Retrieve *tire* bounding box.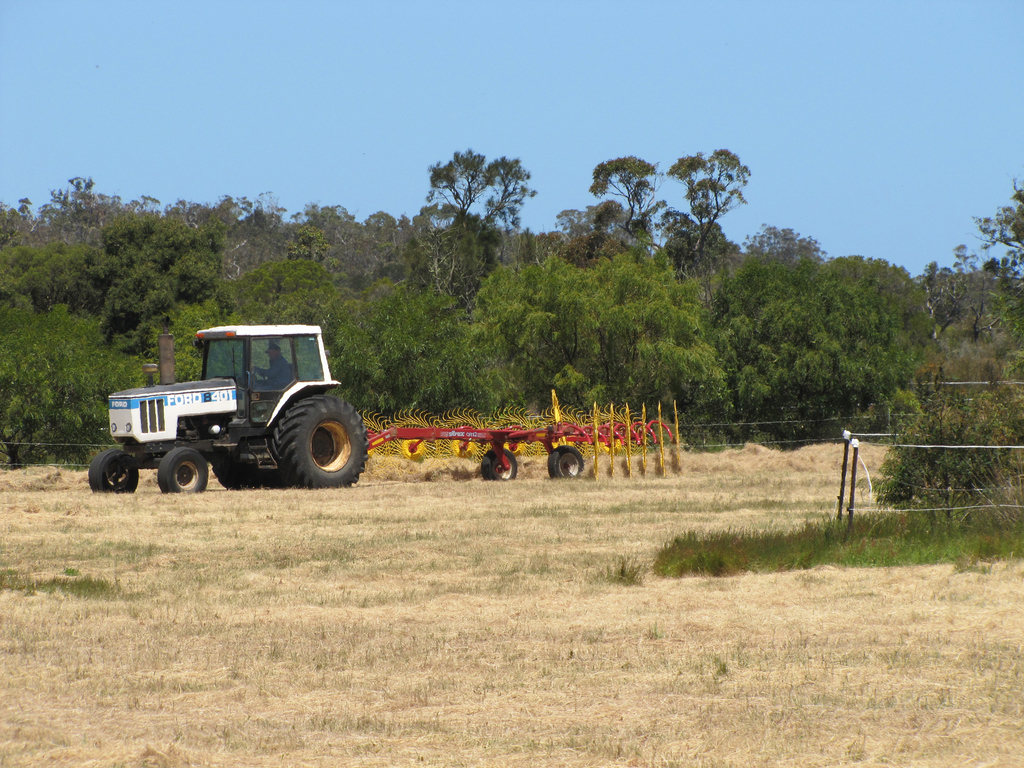
Bounding box: (left=89, top=449, right=140, bottom=495).
